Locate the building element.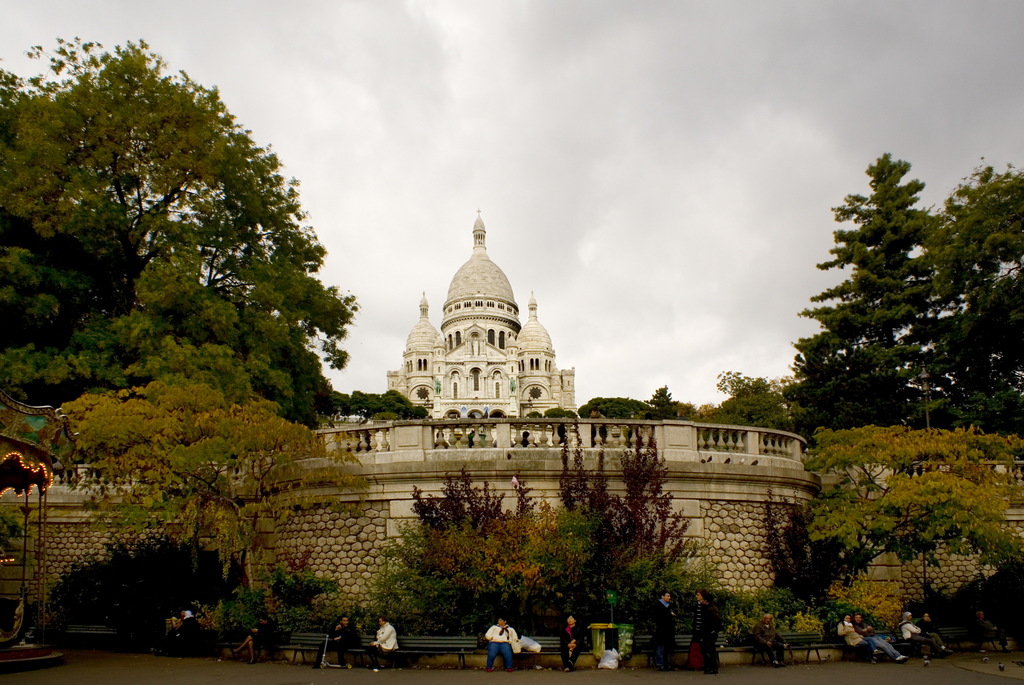
Element bbox: [388, 212, 576, 445].
